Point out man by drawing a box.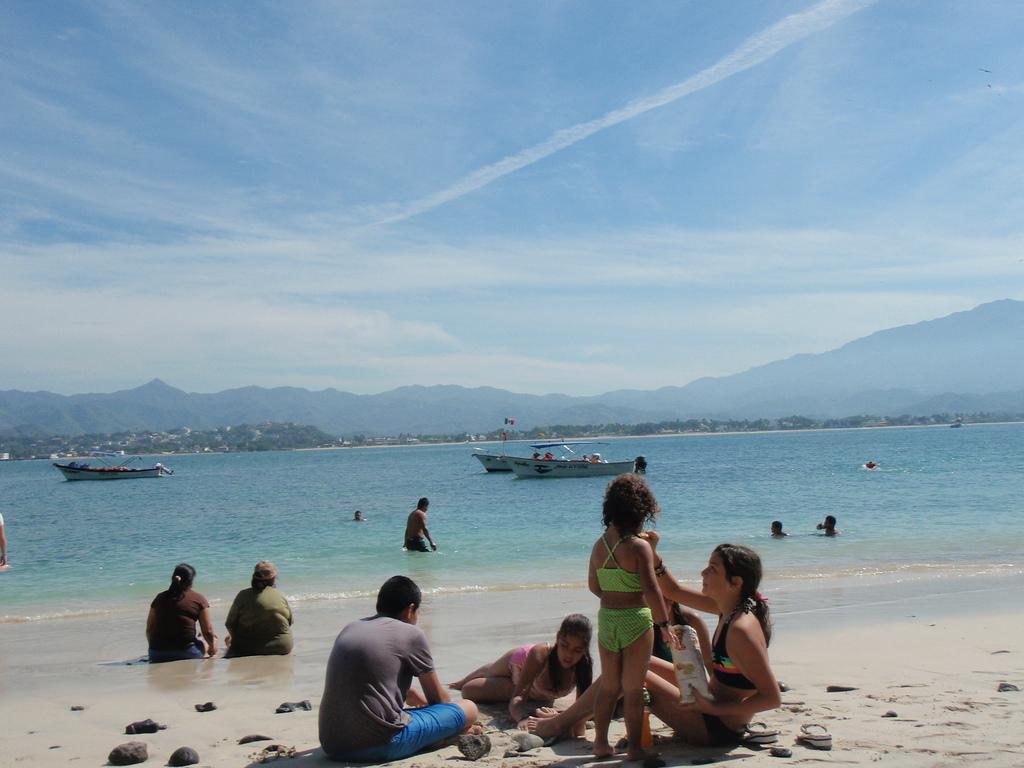
[401, 500, 439, 552].
